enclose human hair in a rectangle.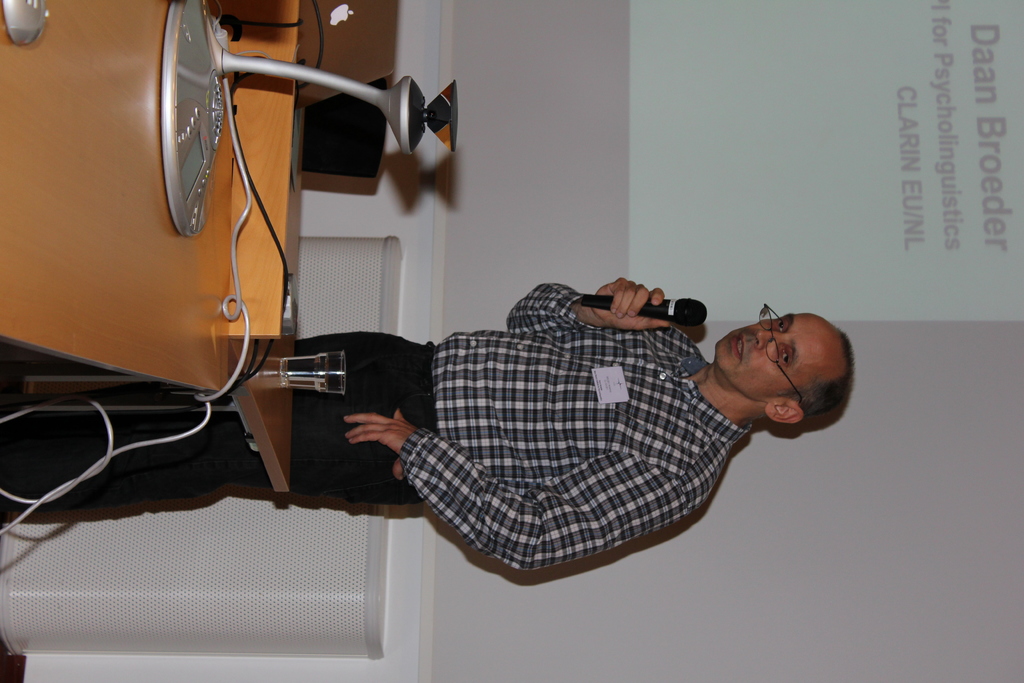
<box>774,332,853,413</box>.
